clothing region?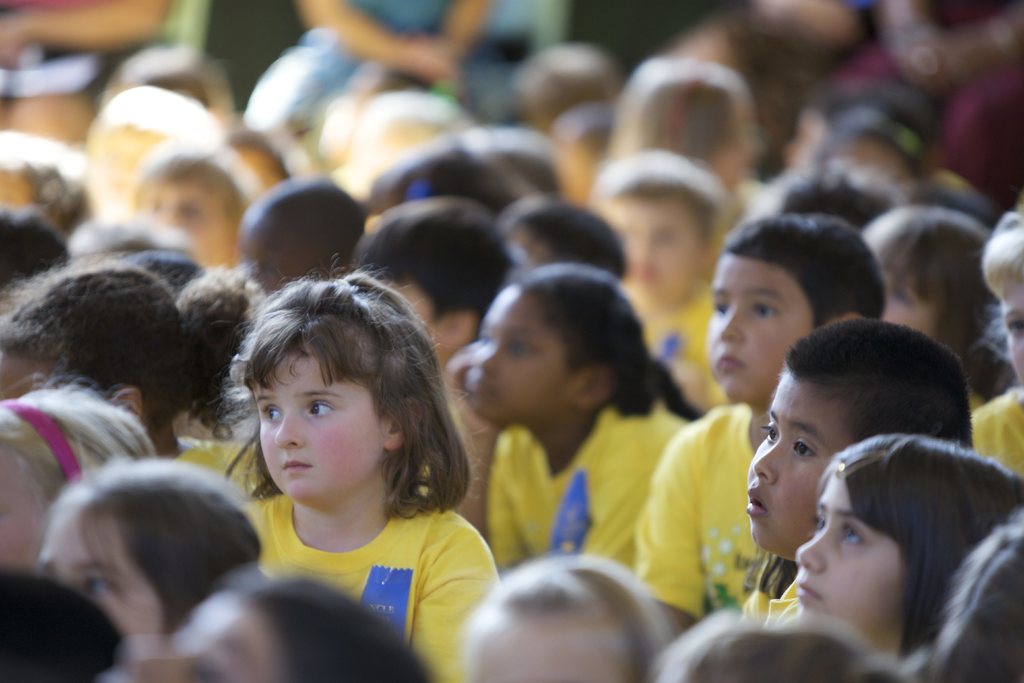
l=964, t=386, r=1023, b=481
